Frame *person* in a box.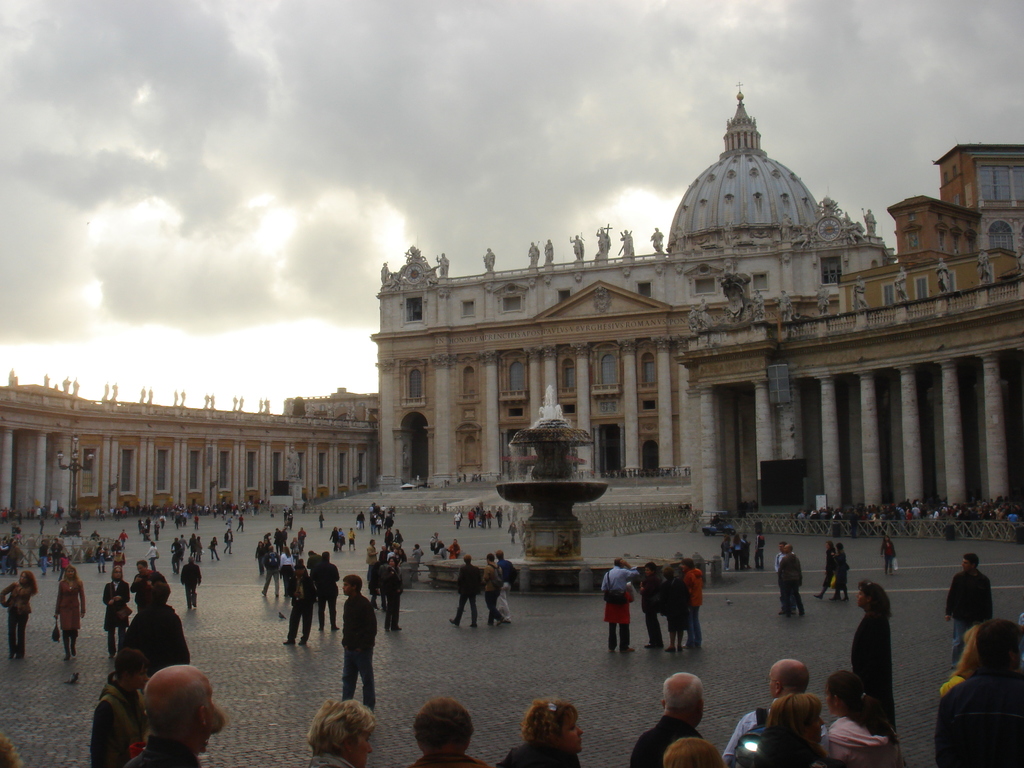
737, 678, 821, 767.
